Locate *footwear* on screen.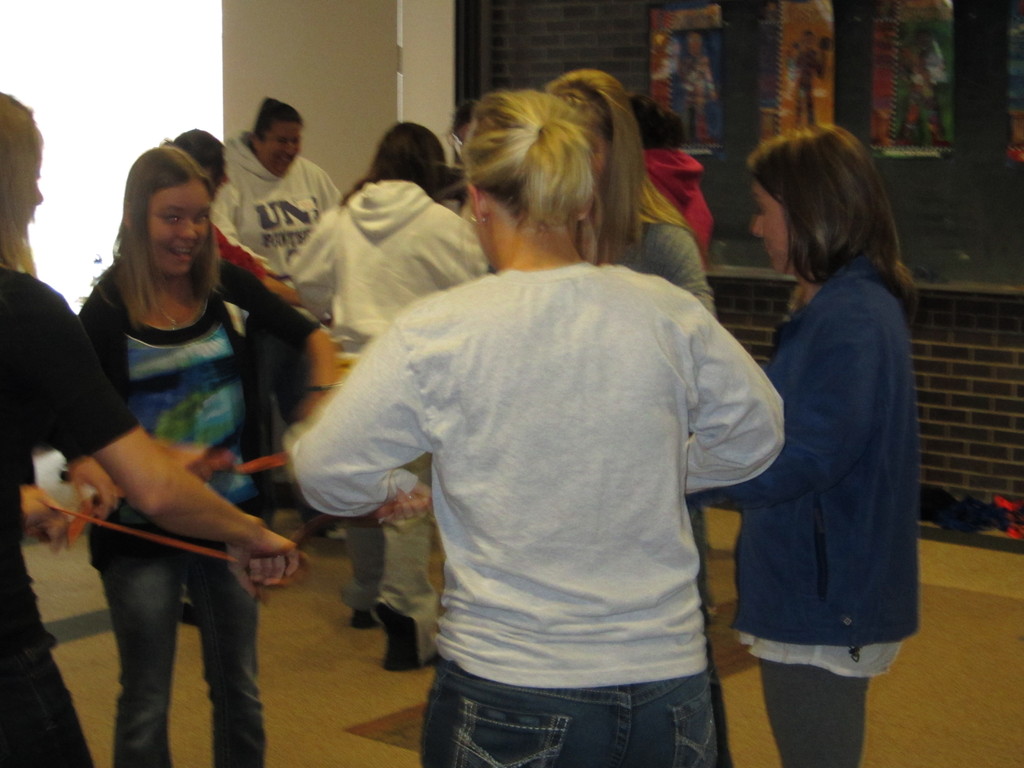
On screen at [371, 598, 444, 680].
